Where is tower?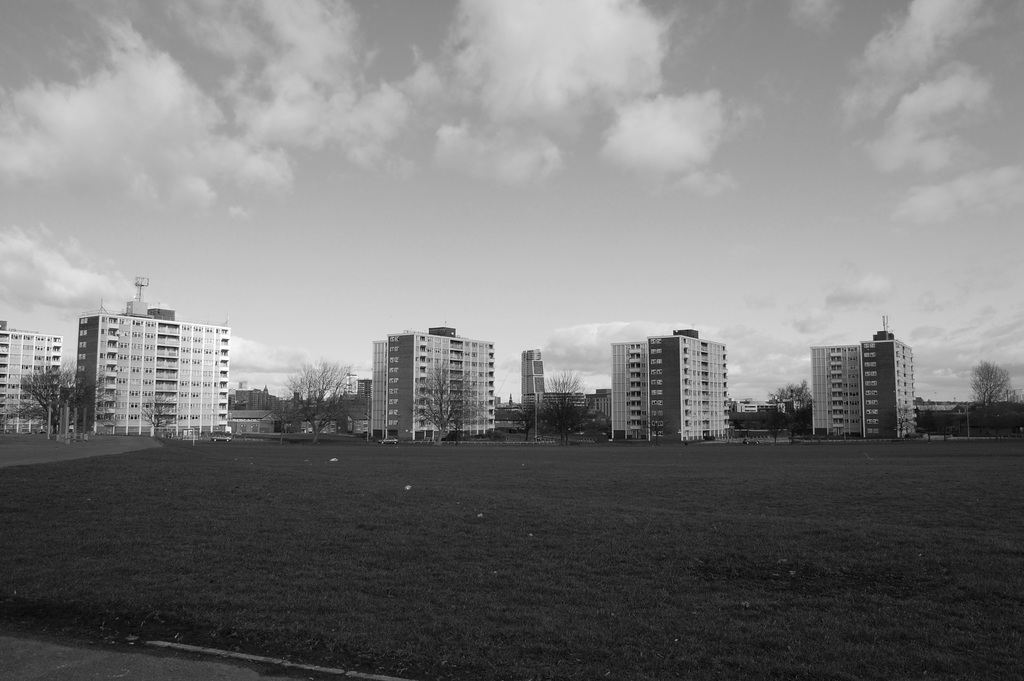
(78, 272, 233, 441).
